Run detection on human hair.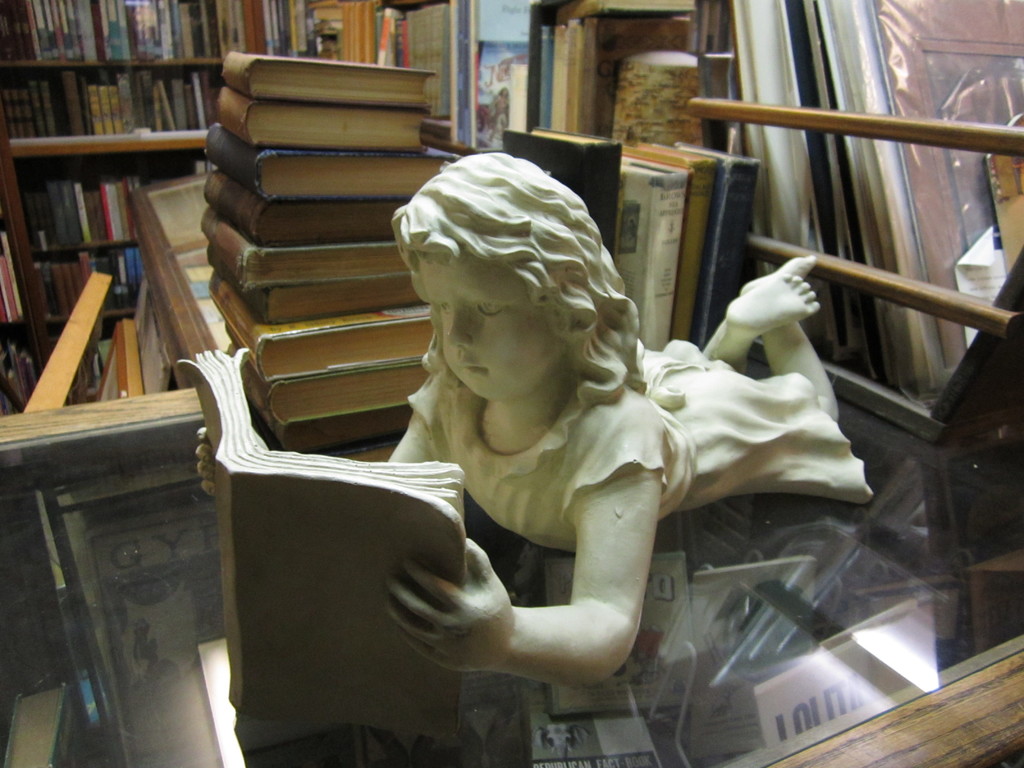
Result: bbox=(408, 157, 618, 396).
